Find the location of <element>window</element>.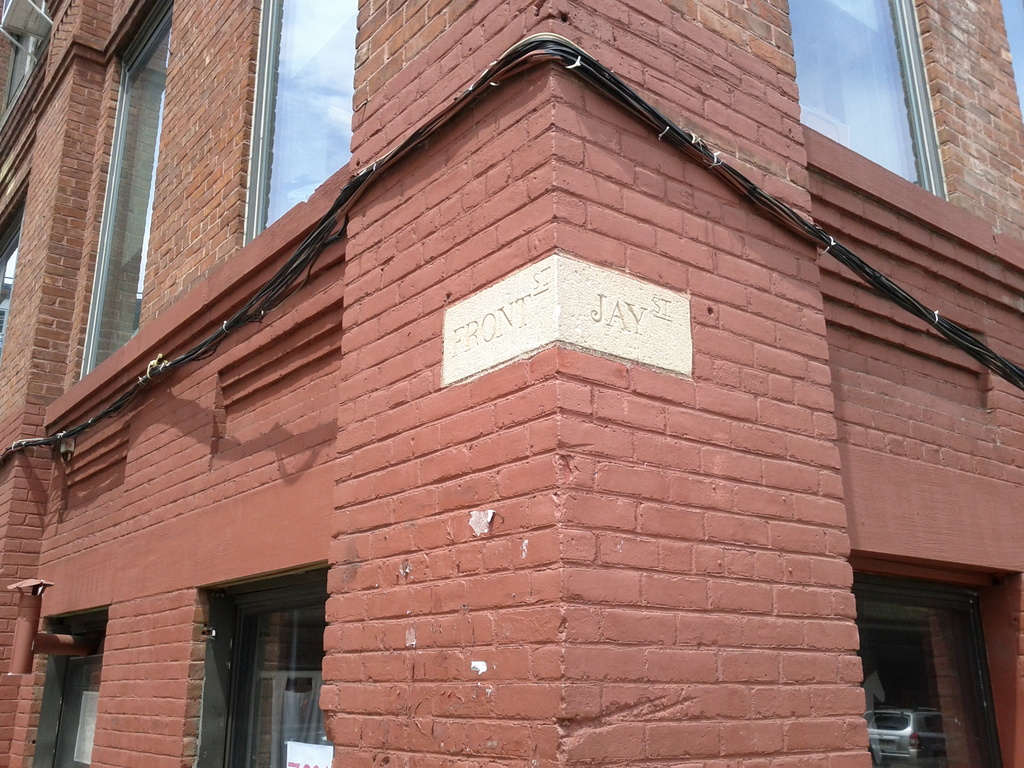
Location: bbox=[1, 0, 54, 113].
